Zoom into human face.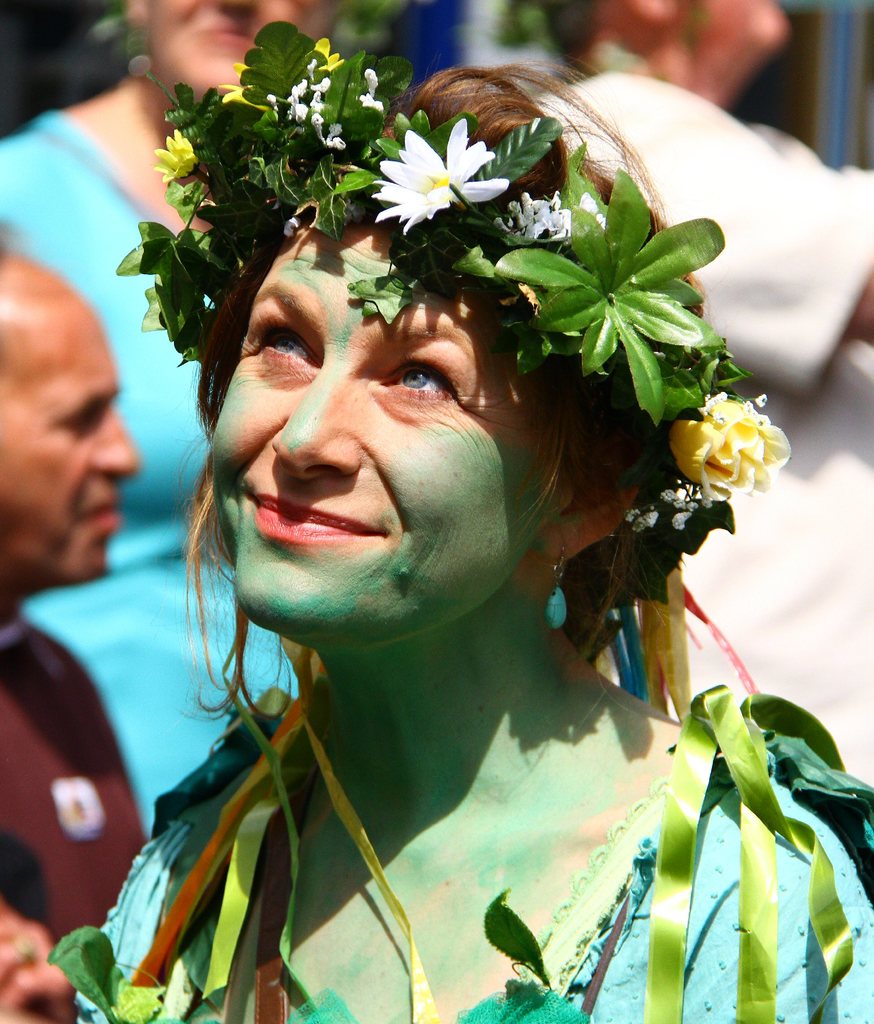
Zoom target: [0, 252, 140, 574].
